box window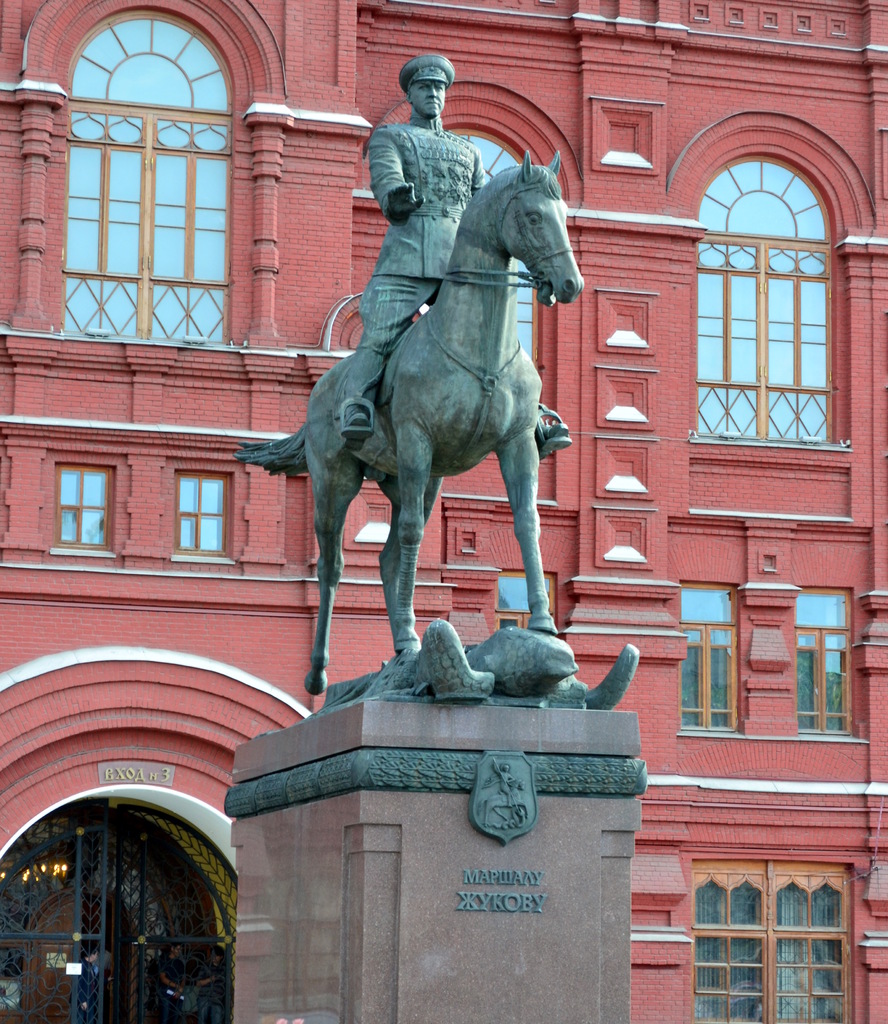
Rect(702, 162, 832, 454)
